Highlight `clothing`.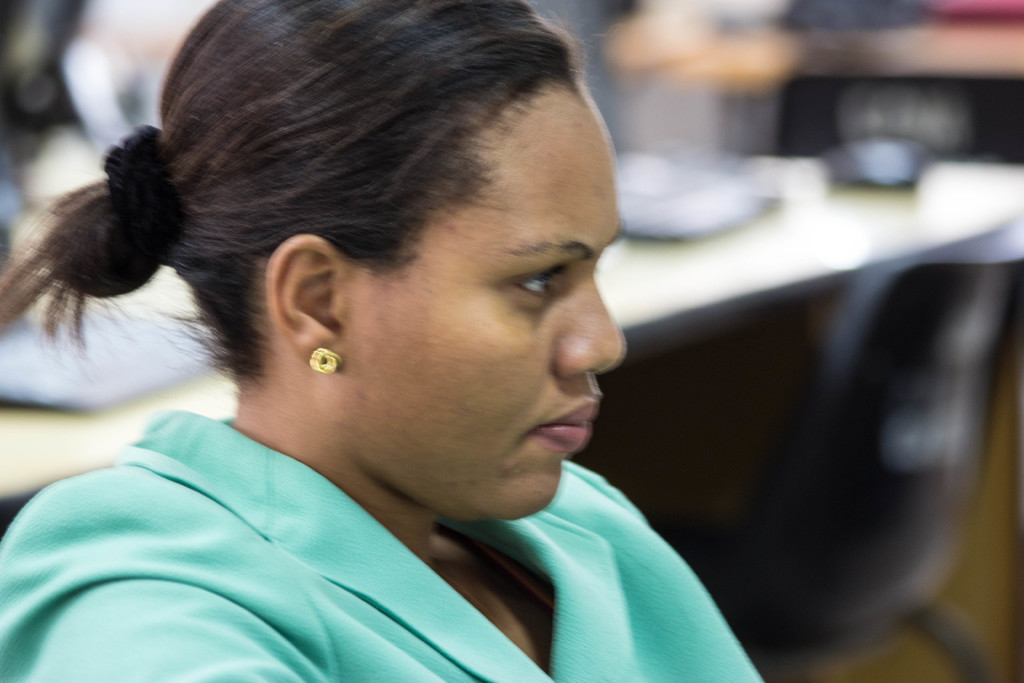
Highlighted region: Rect(17, 390, 762, 677).
